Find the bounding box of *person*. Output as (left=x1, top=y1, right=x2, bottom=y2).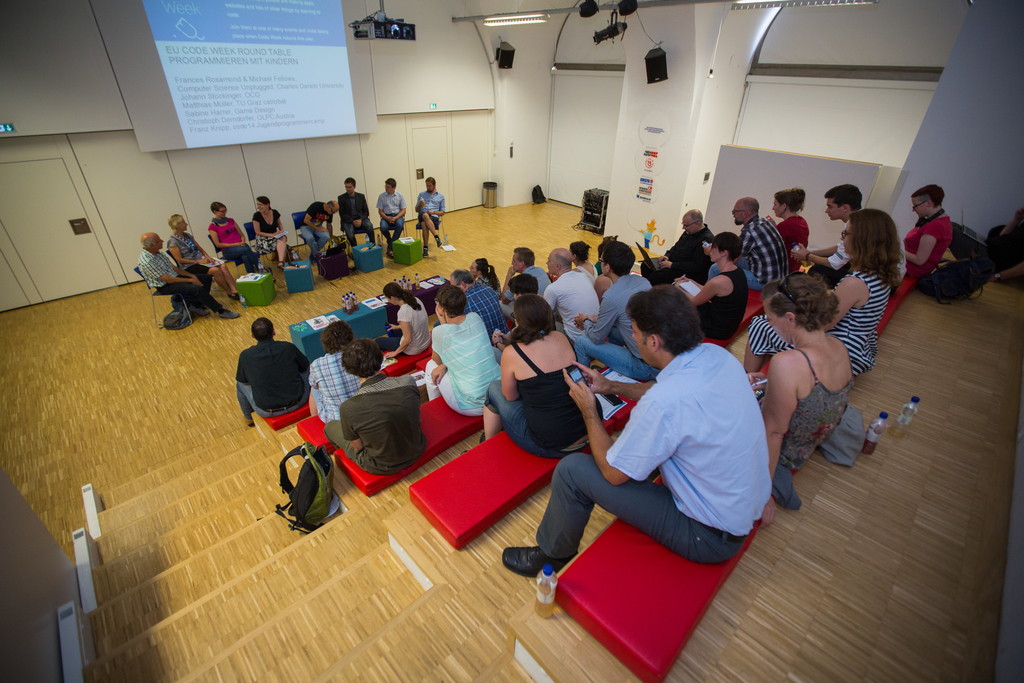
(left=804, top=181, right=858, bottom=276).
